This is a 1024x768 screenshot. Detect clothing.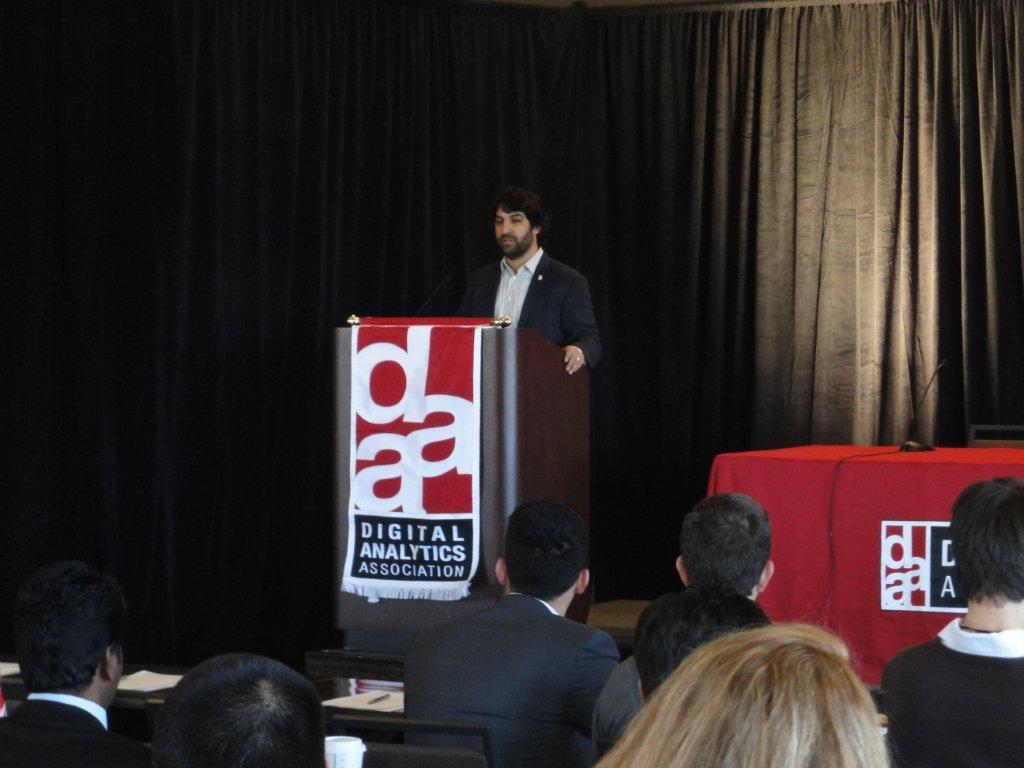
<box>589,652,639,753</box>.
